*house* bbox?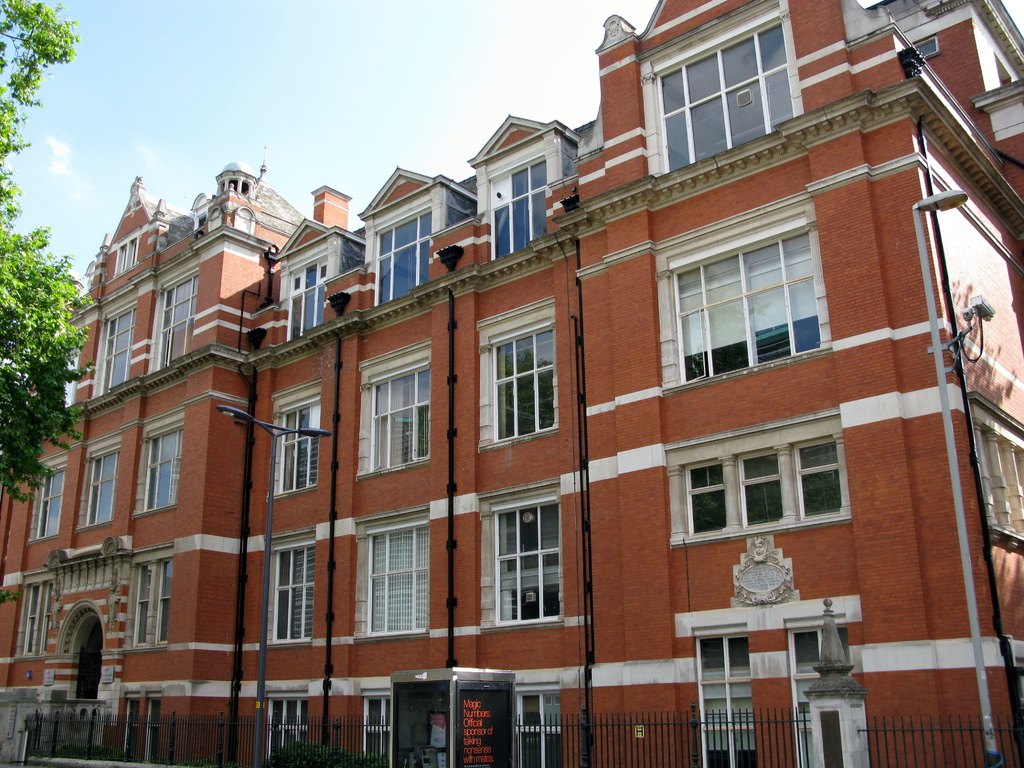
bbox=(5, 0, 1021, 766)
